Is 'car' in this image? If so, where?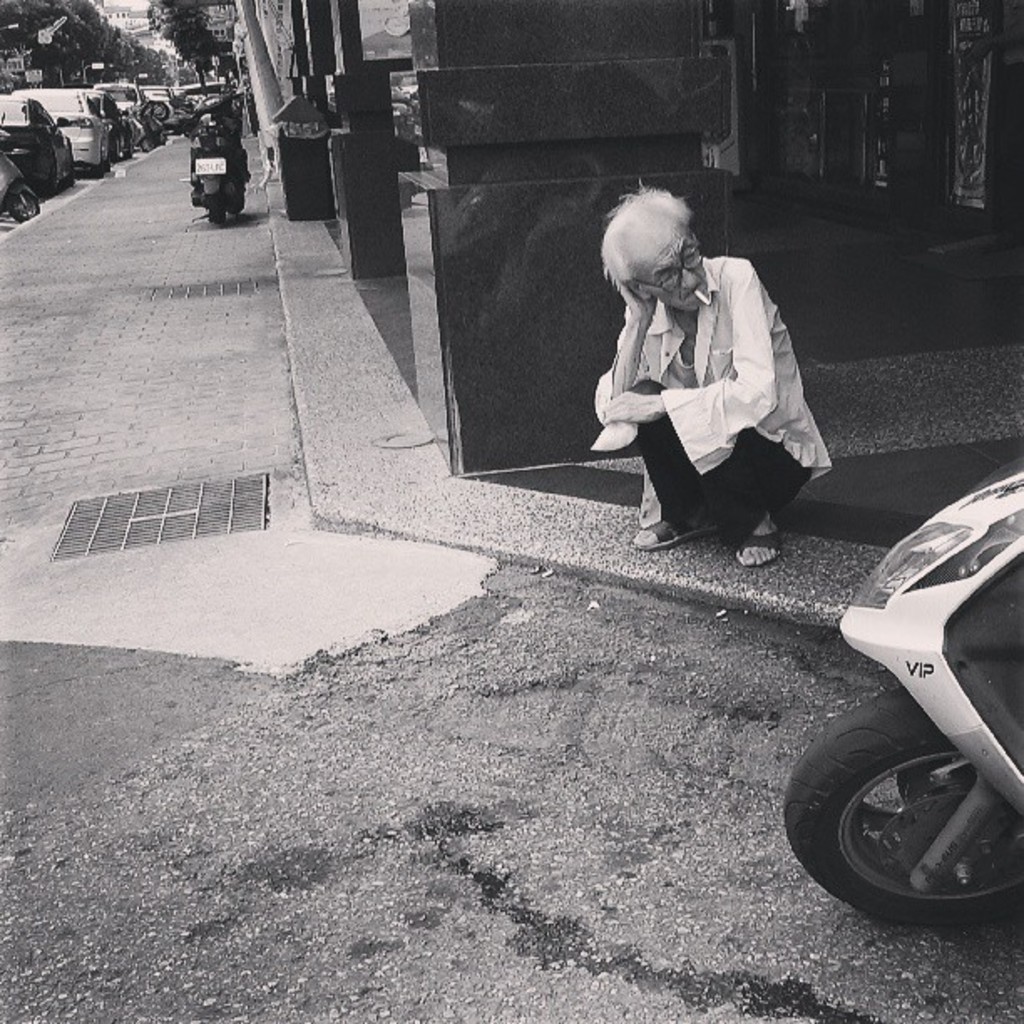
Yes, at bbox=(82, 87, 132, 159).
